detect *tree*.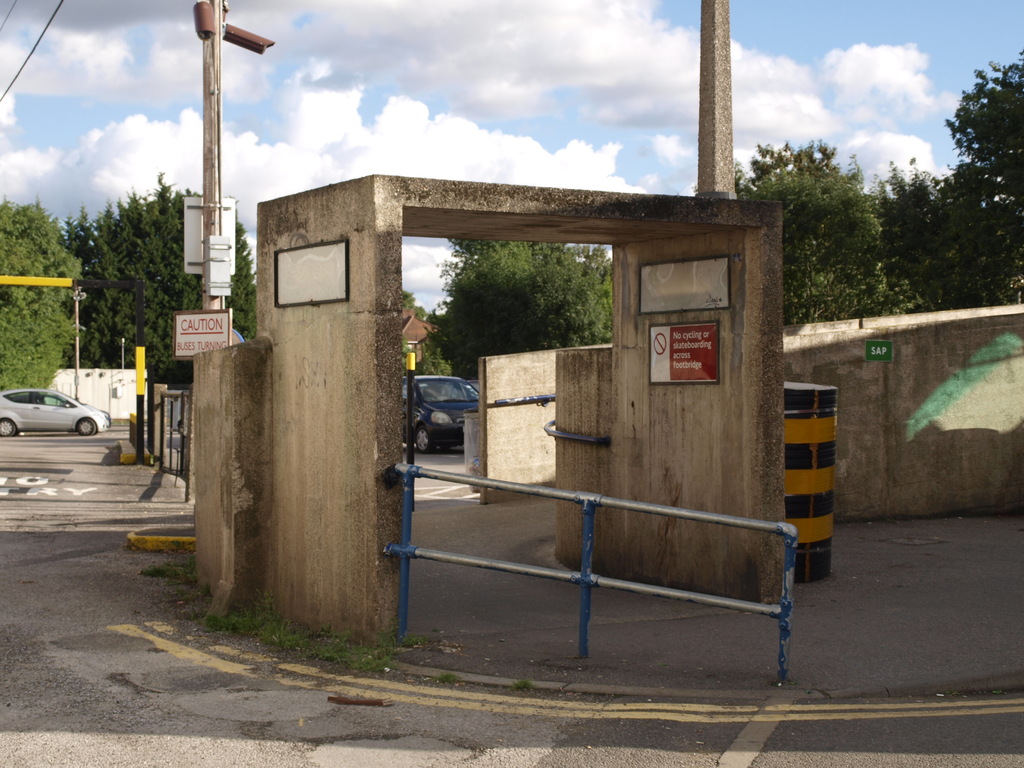
Detected at box=[0, 196, 84, 383].
